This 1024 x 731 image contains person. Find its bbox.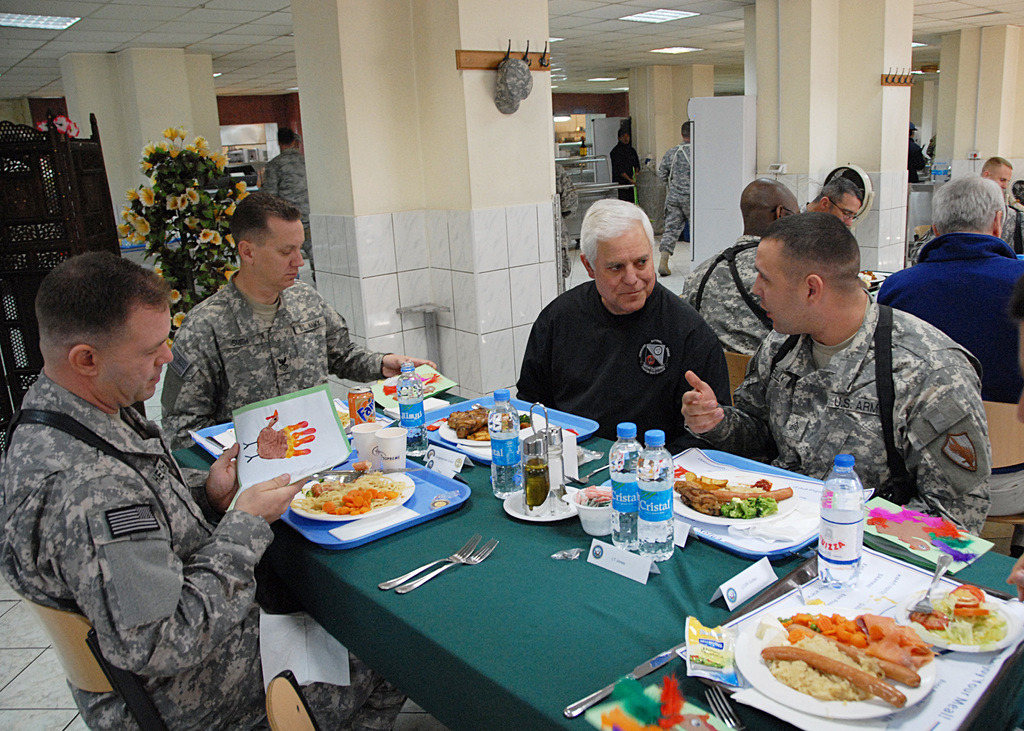
bbox(794, 184, 878, 290).
